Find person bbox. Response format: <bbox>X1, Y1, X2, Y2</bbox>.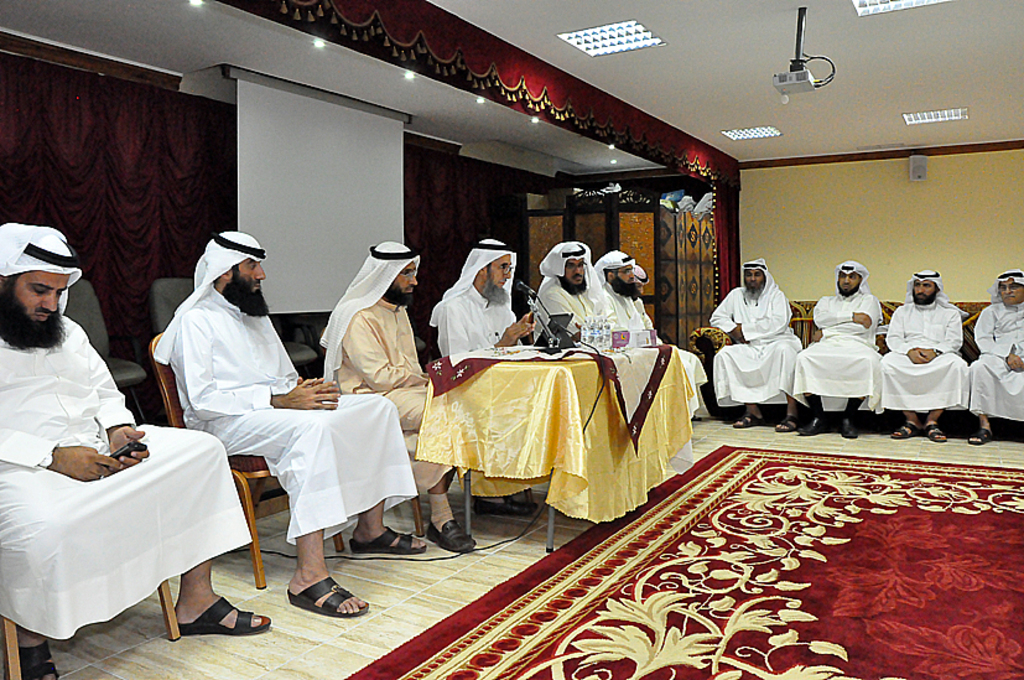
<bbox>318, 242, 537, 555</bbox>.
